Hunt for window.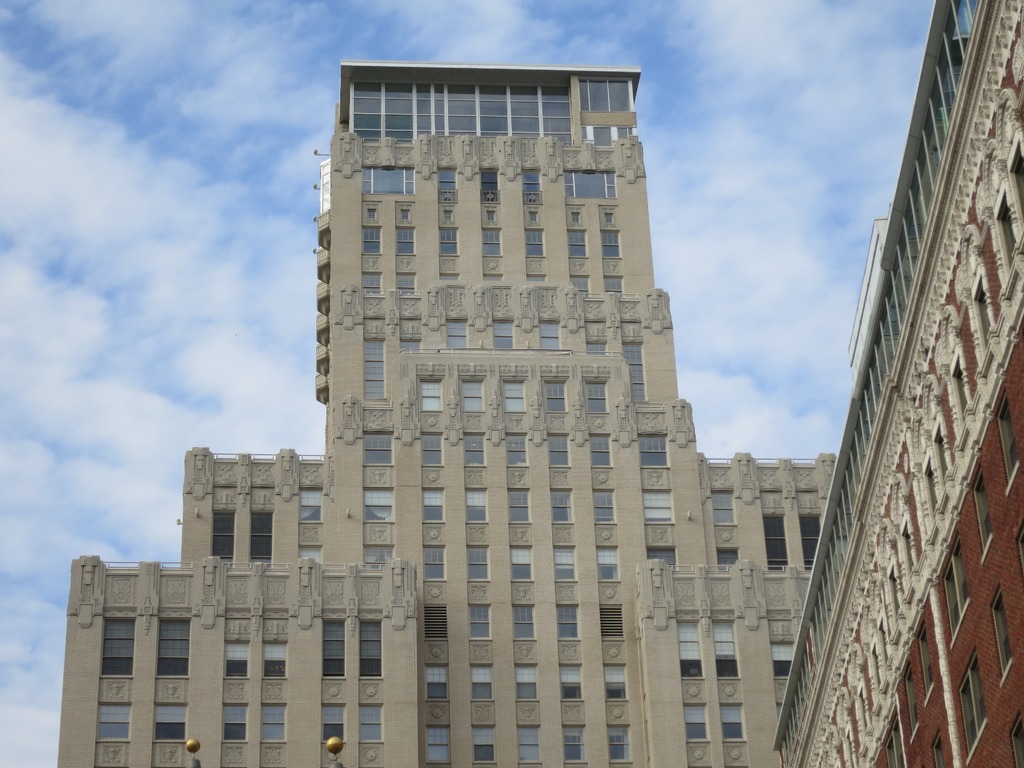
Hunted down at <bbox>609, 725, 634, 763</bbox>.
